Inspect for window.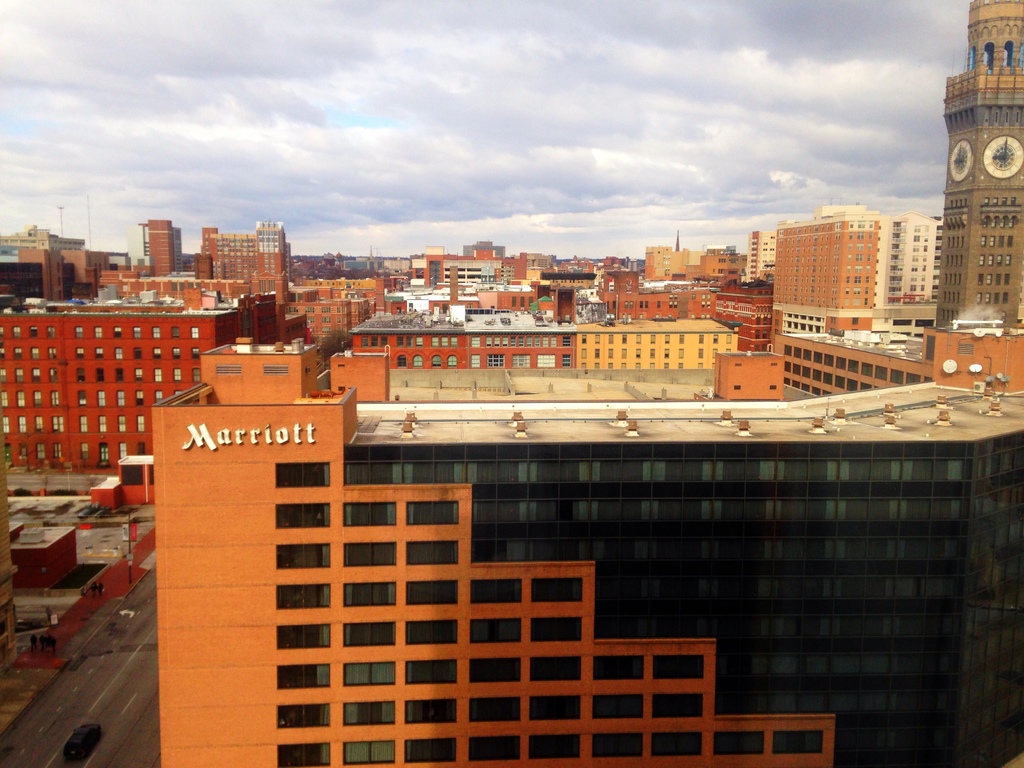
Inspection: {"x1": 20, "y1": 412, "x2": 28, "y2": 429}.
